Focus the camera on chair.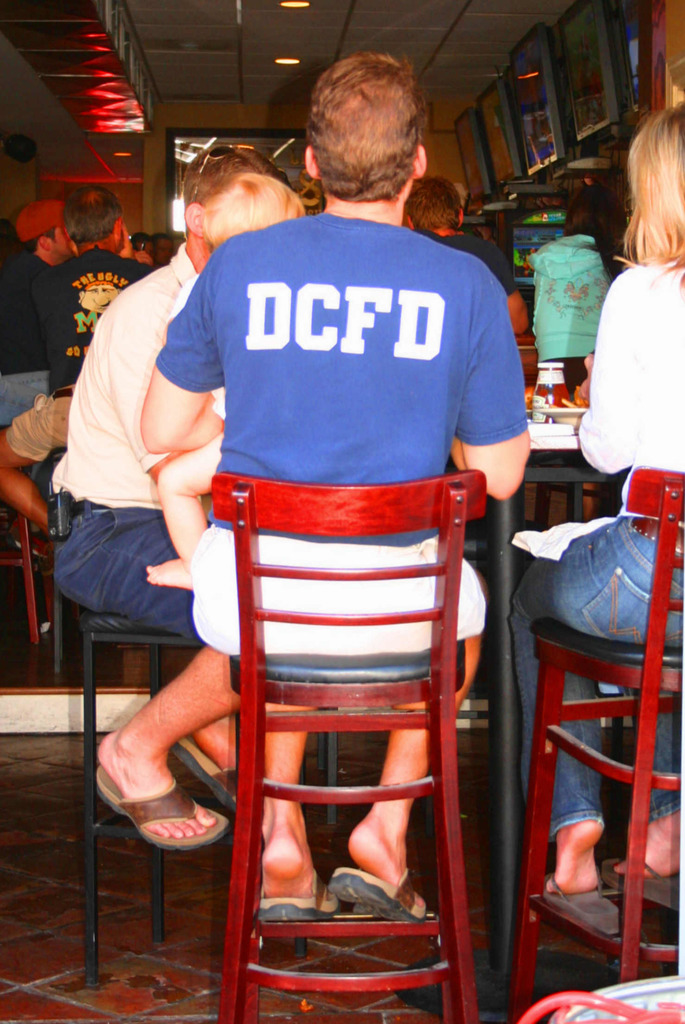
Focus region: (0,419,44,641).
